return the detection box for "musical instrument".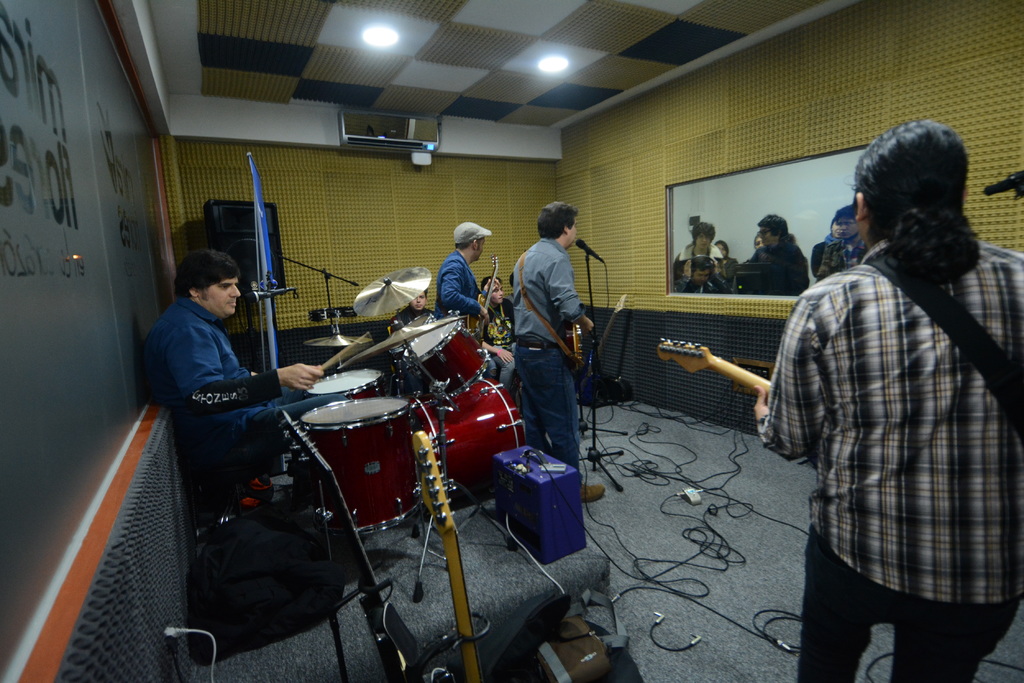
[560,310,593,383].
